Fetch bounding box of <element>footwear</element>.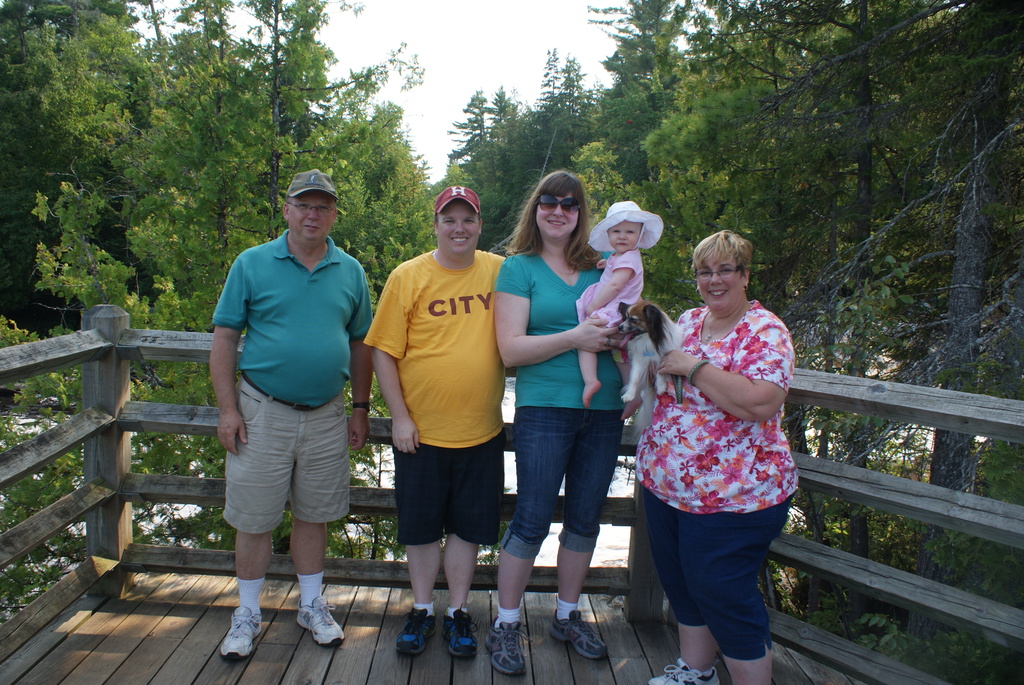
Bbox: [x1=648, y1=656, x2=720, y2=684].
